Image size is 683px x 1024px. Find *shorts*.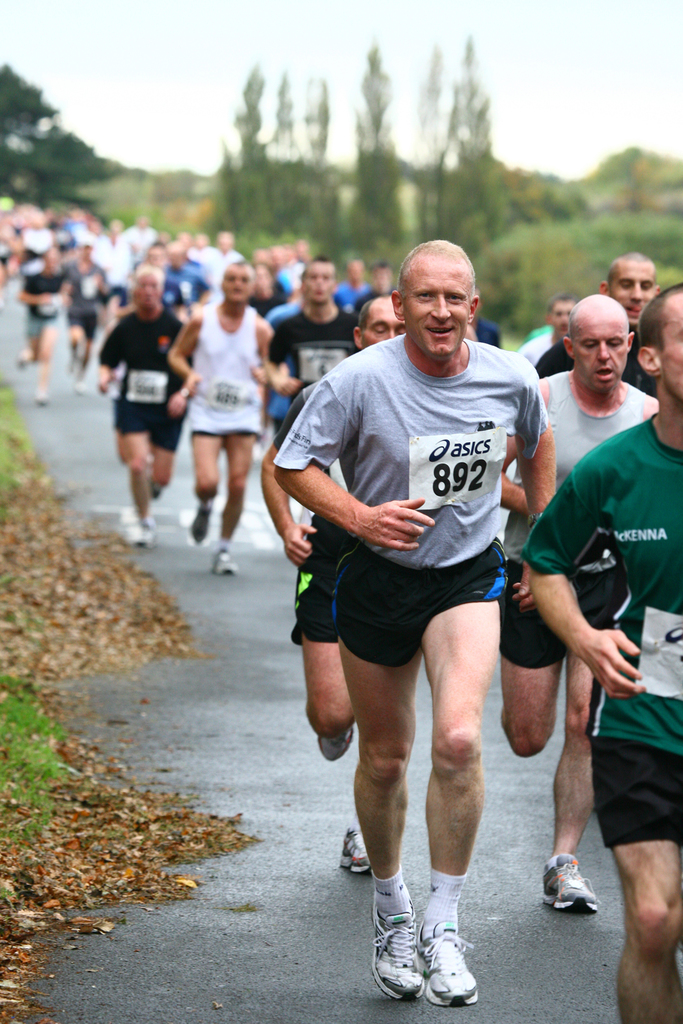
x1=296 y1=552 x2=507 y2=659.
